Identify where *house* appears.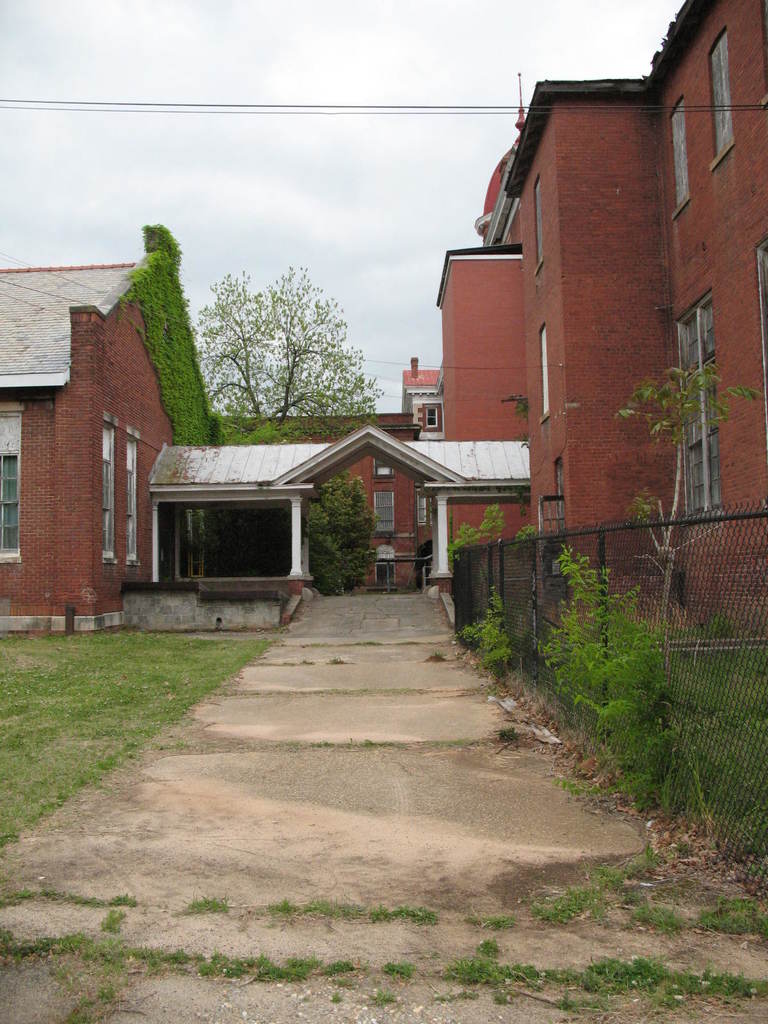
Appears at bbox(0, 219, 221, 628).
